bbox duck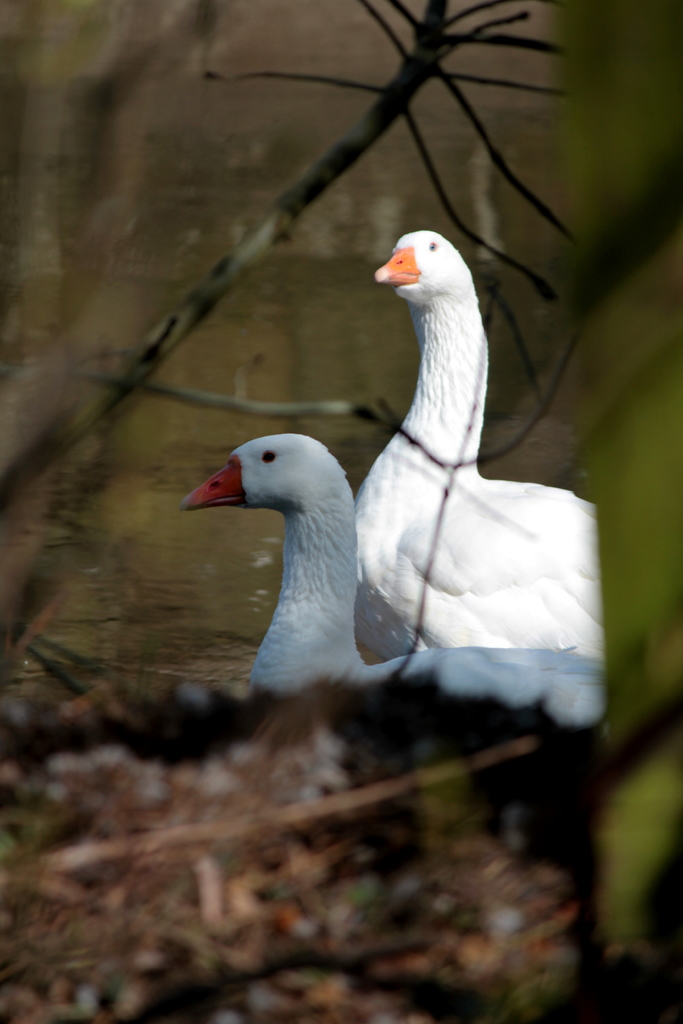
x1=183 y1=420 x2=639 y2=746
